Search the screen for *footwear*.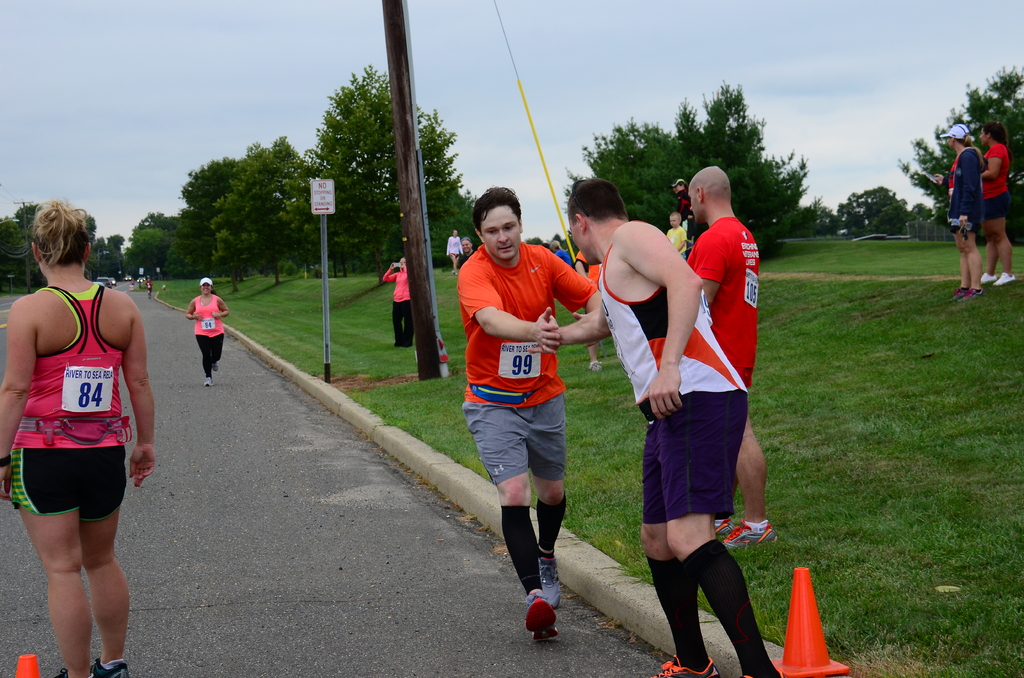
Found at 87:659:130:677.
